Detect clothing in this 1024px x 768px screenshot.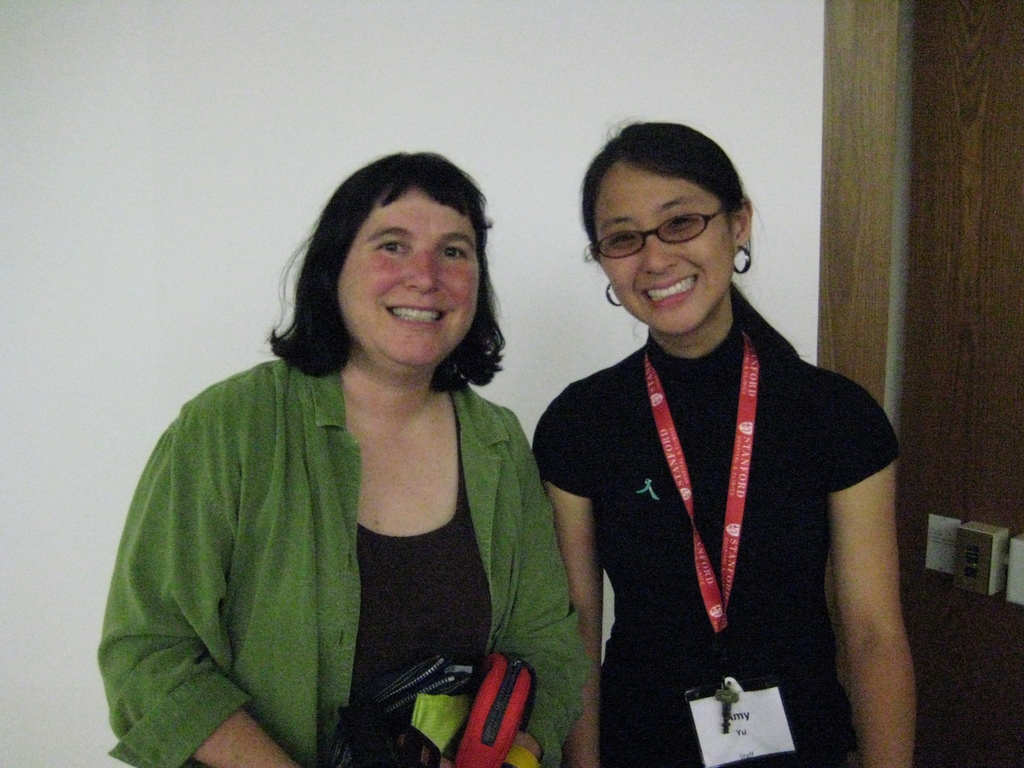
Detection: (left=552, top=252, right=891, bottom=757).
